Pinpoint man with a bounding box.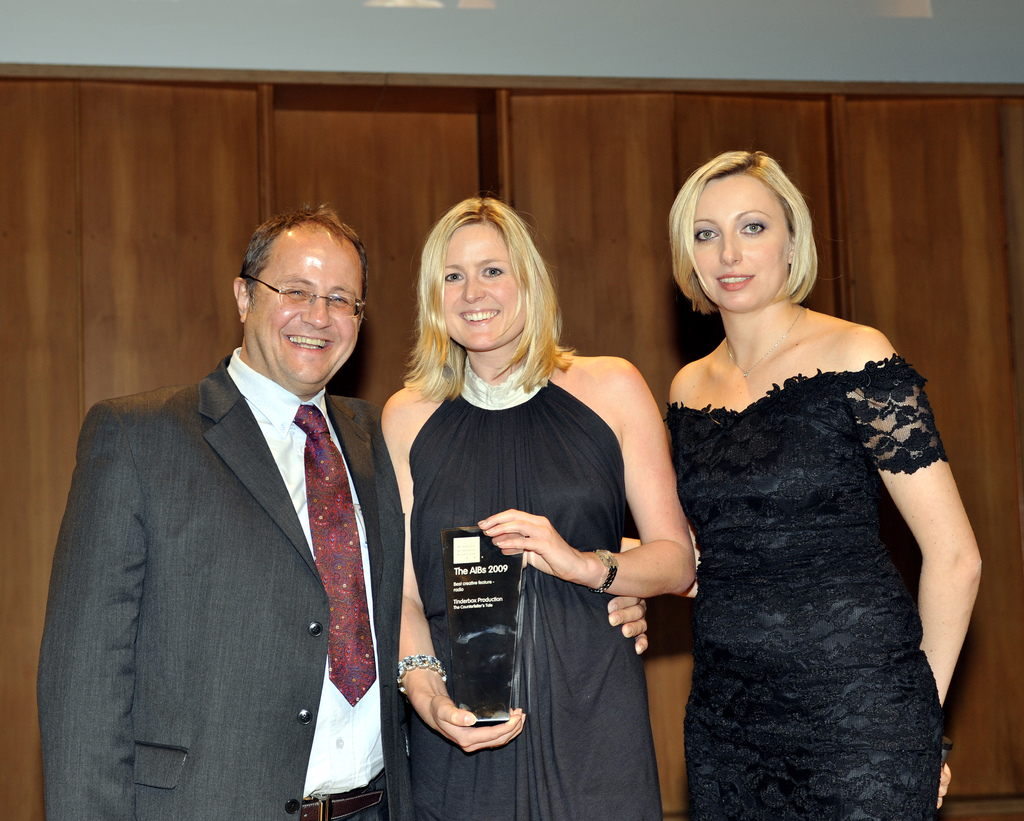
29 210 651 820.
